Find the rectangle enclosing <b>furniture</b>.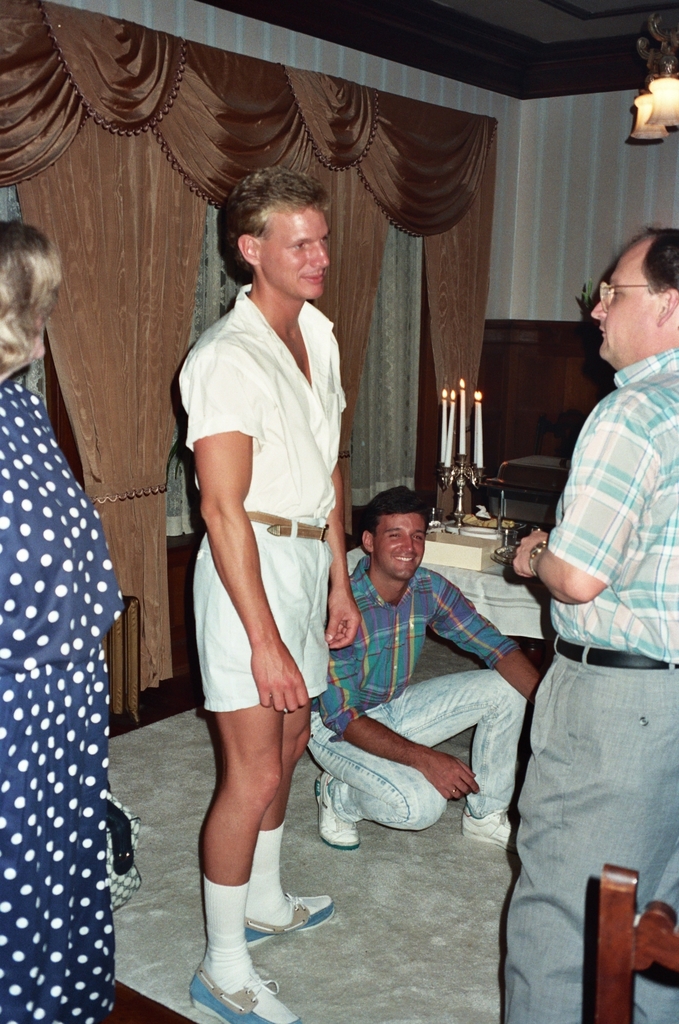
detection(342, 545, 556, 641).
